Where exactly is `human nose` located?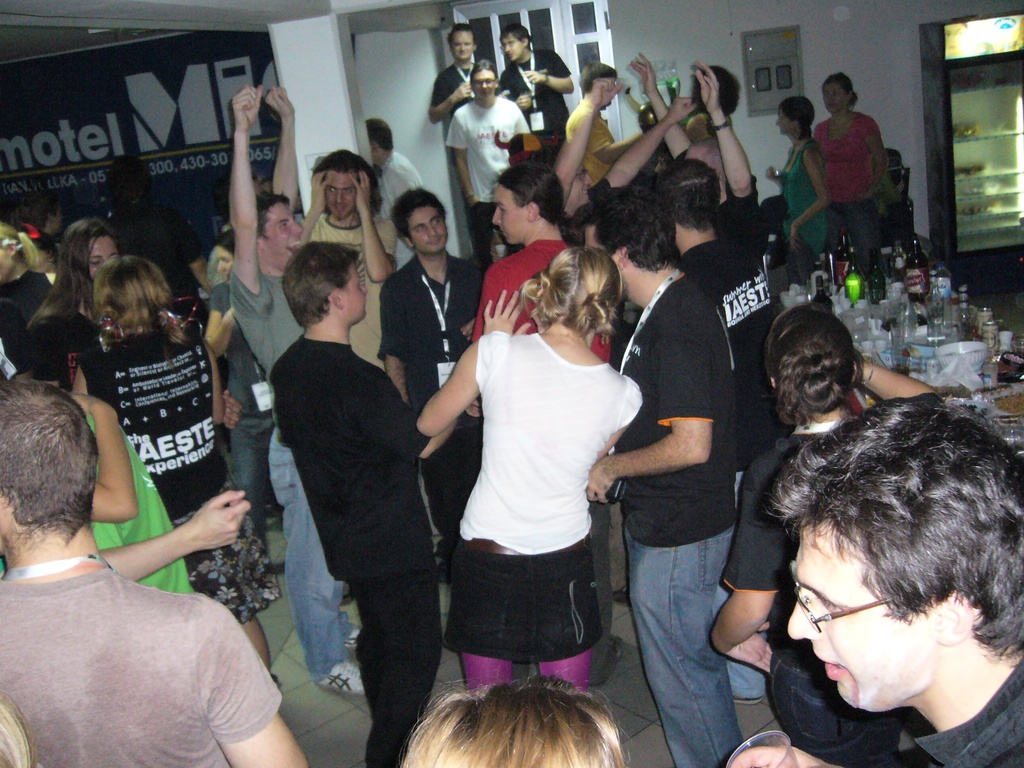
Its bounding box is (x1=787, y1=597, x2=823, y2=639).
